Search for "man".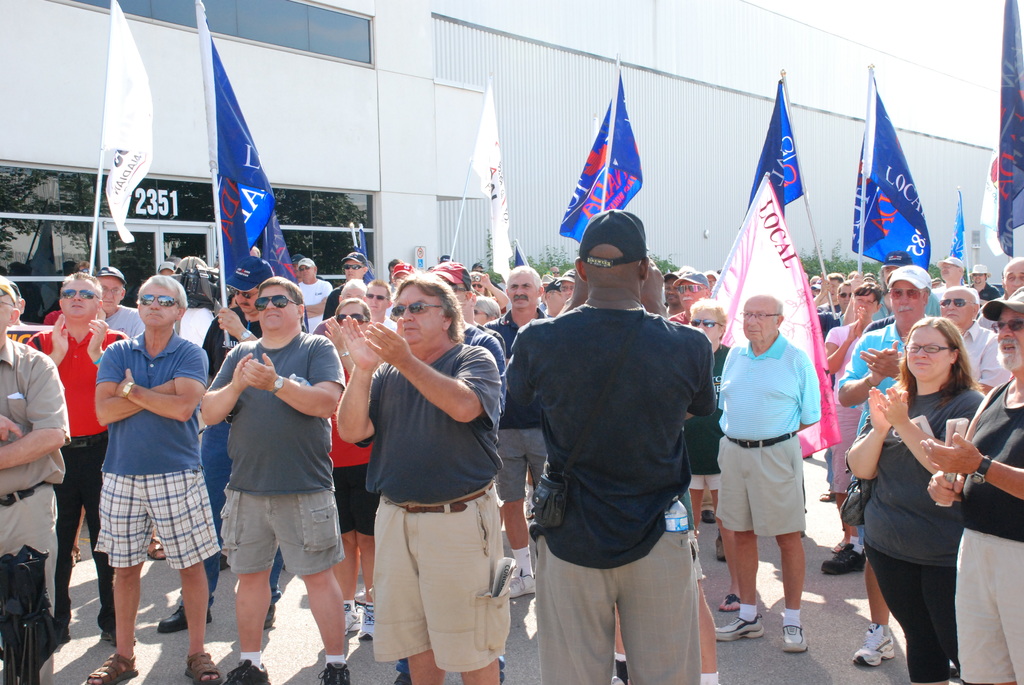
Found at locate(835, 265, 930, 665).
